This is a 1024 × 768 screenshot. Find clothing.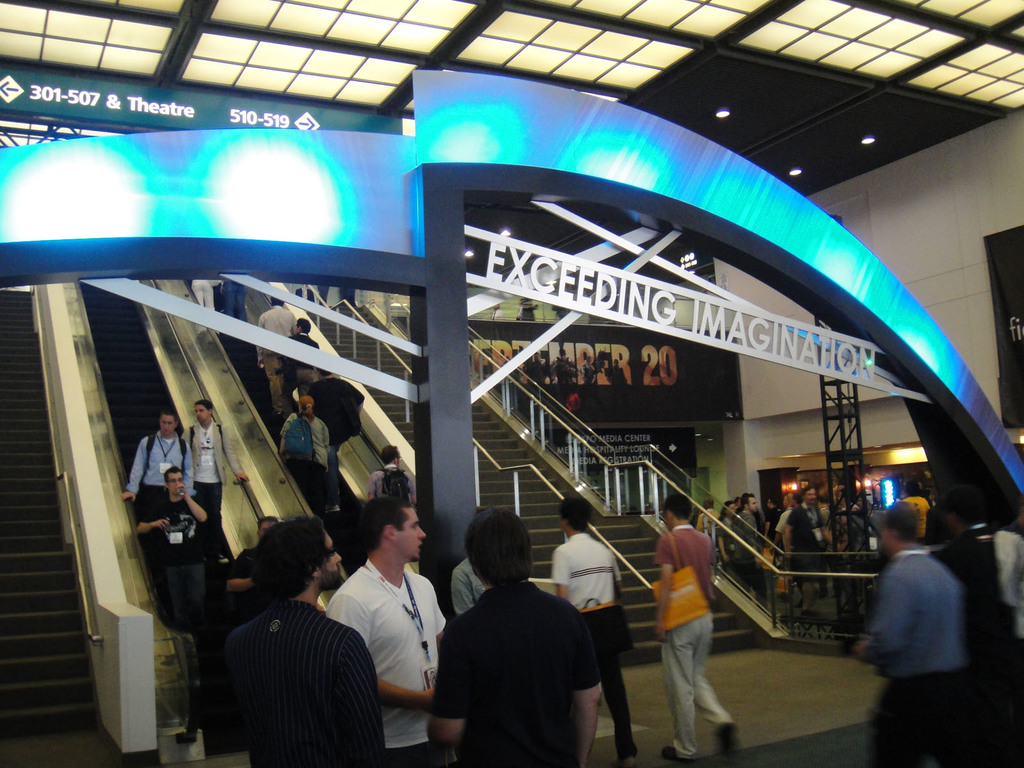
Bounding box: region(135, 500, 227, 618).
